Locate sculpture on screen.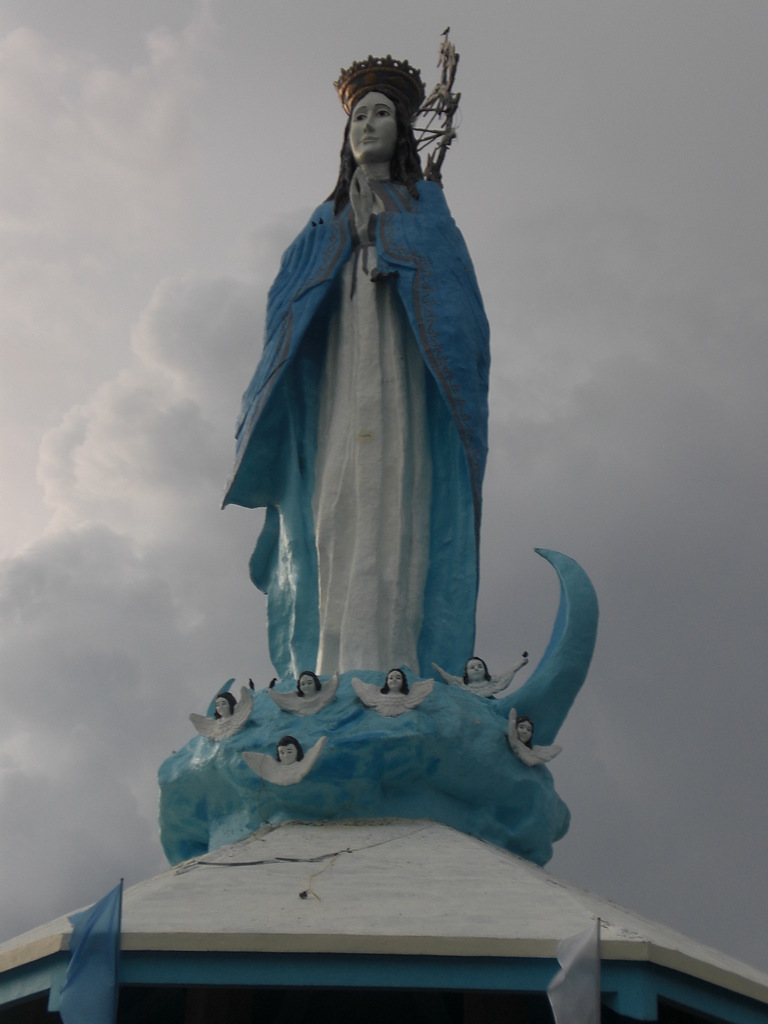
On screen at [x1=182, y1=44, x2=577, y2=942].
